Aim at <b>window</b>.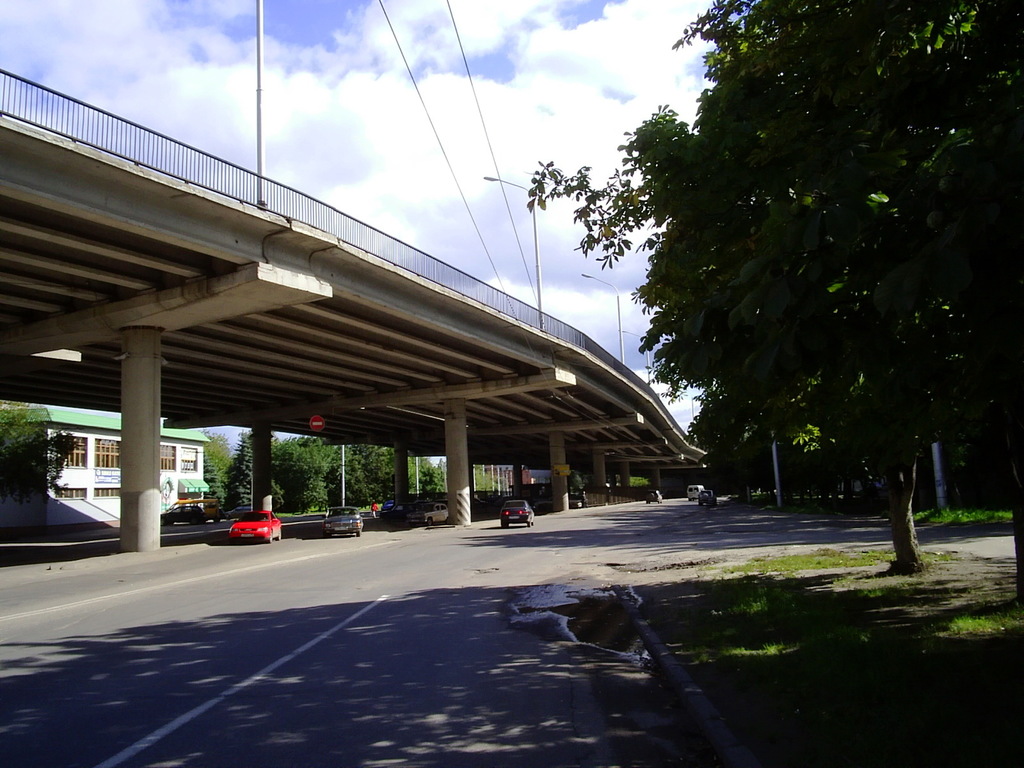
Aimed at x1=181 y1=449 x2=200 y2=468.
